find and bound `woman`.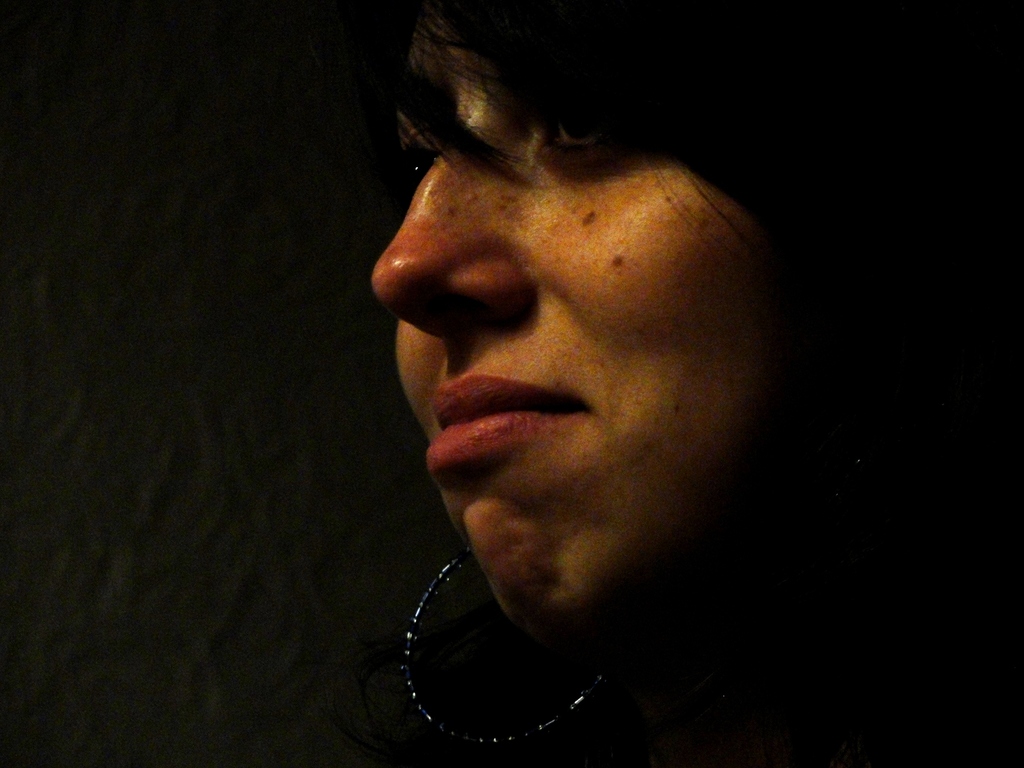
Bound: l=355, t=0, r=1023, b=767.
